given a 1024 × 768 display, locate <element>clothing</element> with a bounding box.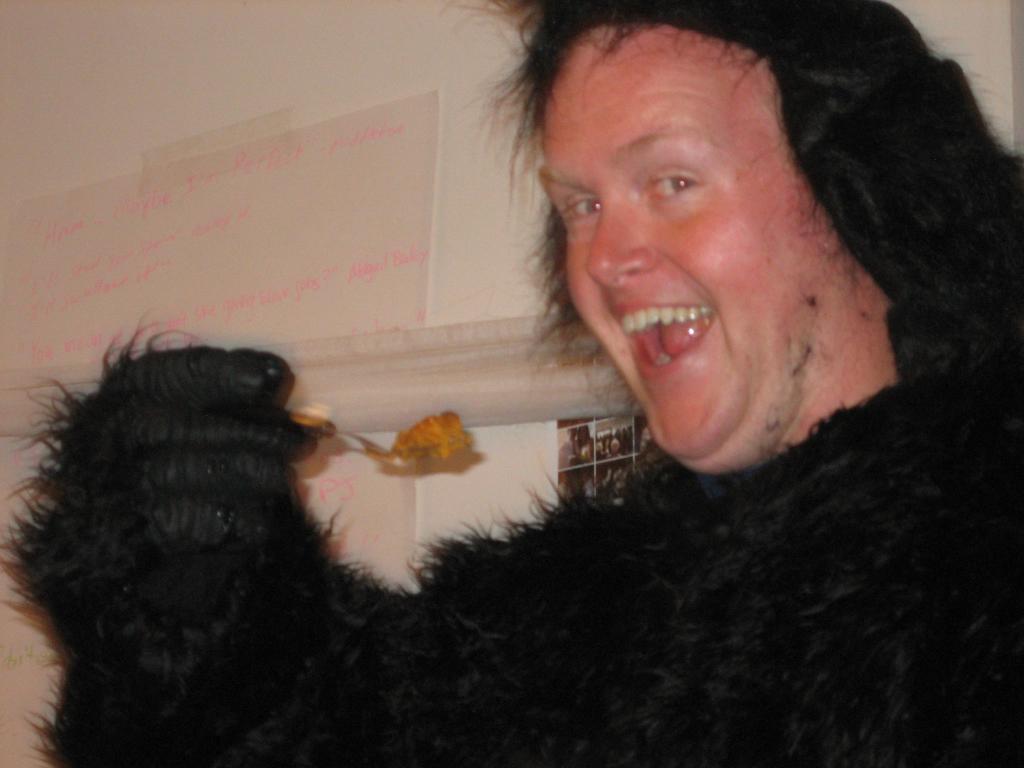
Located: rect(10, 0, 1023, 767).
